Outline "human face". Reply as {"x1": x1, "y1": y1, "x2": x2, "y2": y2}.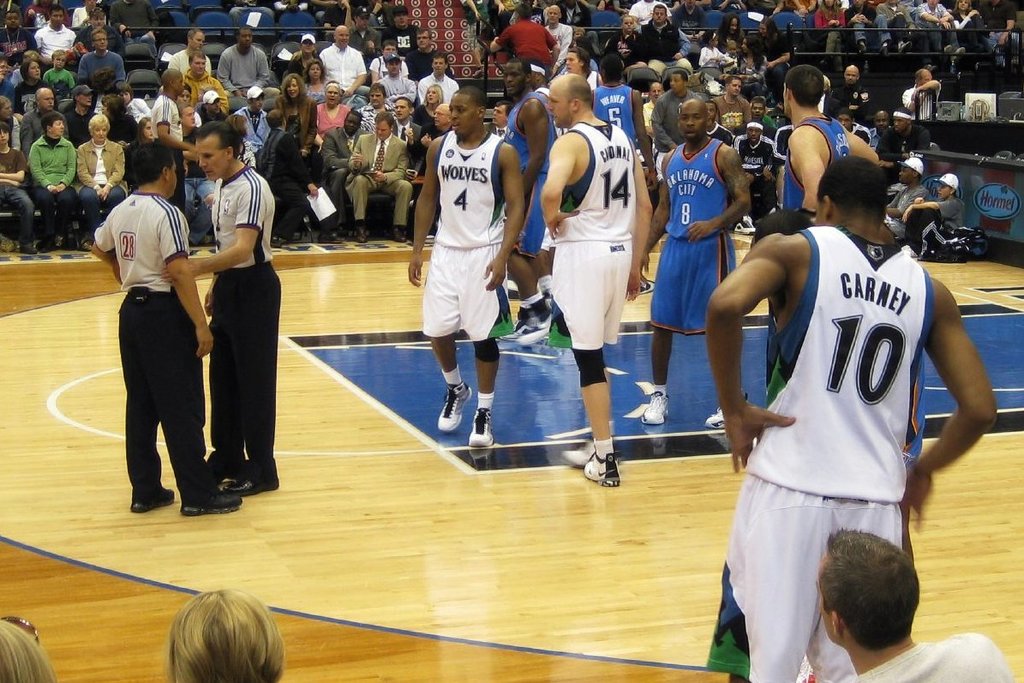
{"x1": 651, "y1": 83, "x2": 660, "y2": 99}.
